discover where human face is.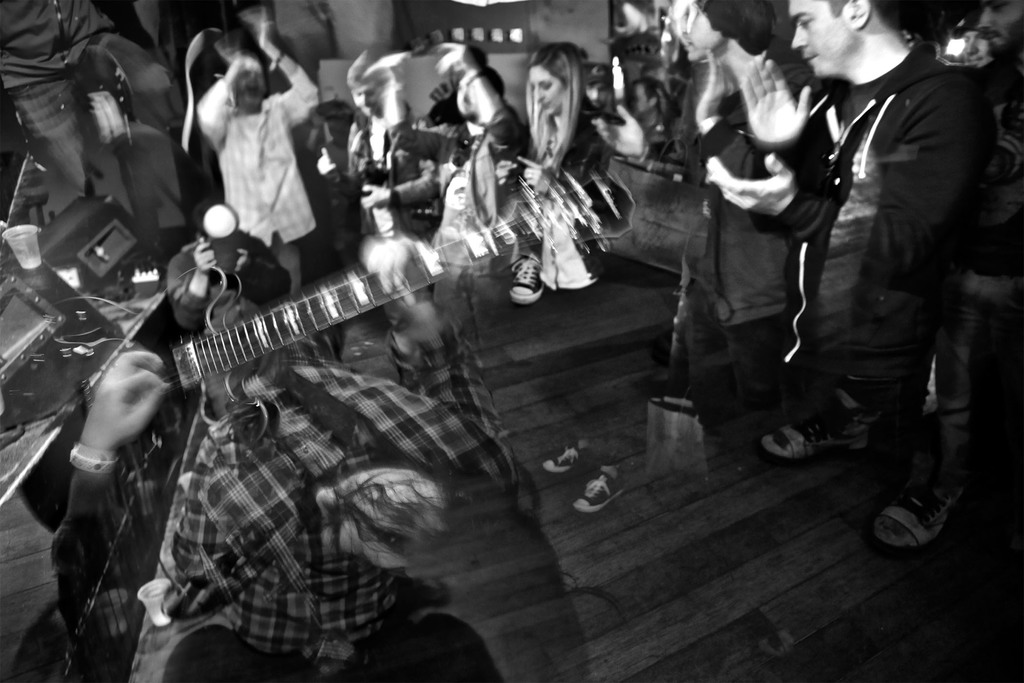
Discovered at {"x1": 978, "y1": 0, "x2": 1023, "y2": 55}.
